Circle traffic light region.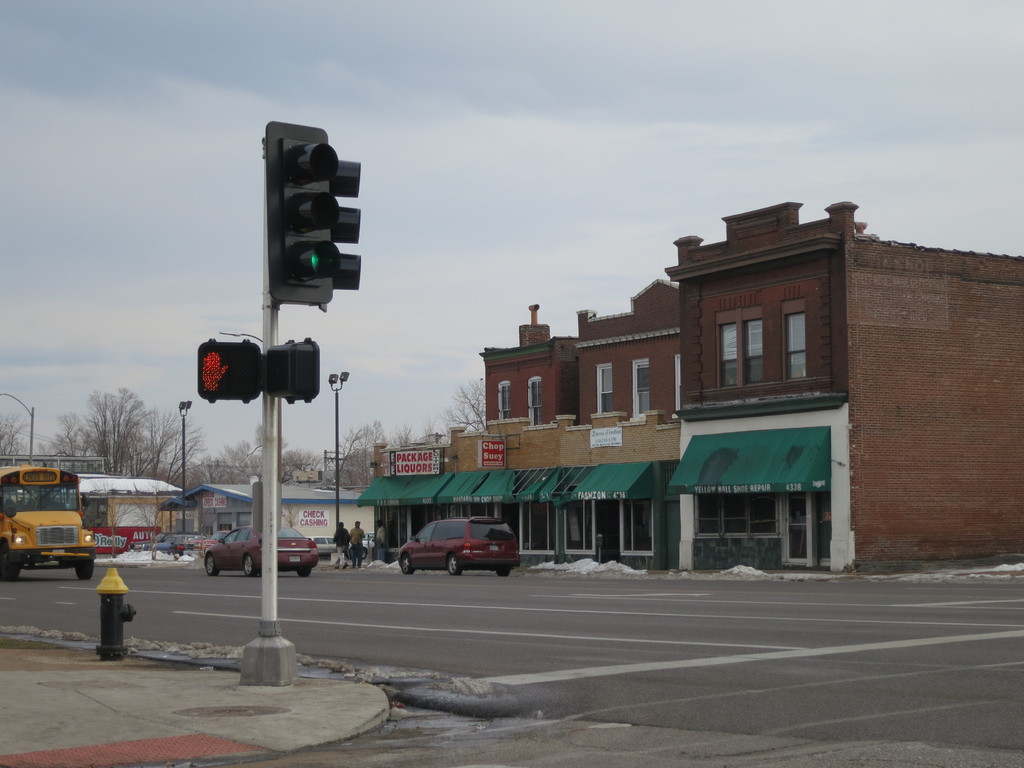
Region: x1=312, y1=157, x2=359, y2=310.
